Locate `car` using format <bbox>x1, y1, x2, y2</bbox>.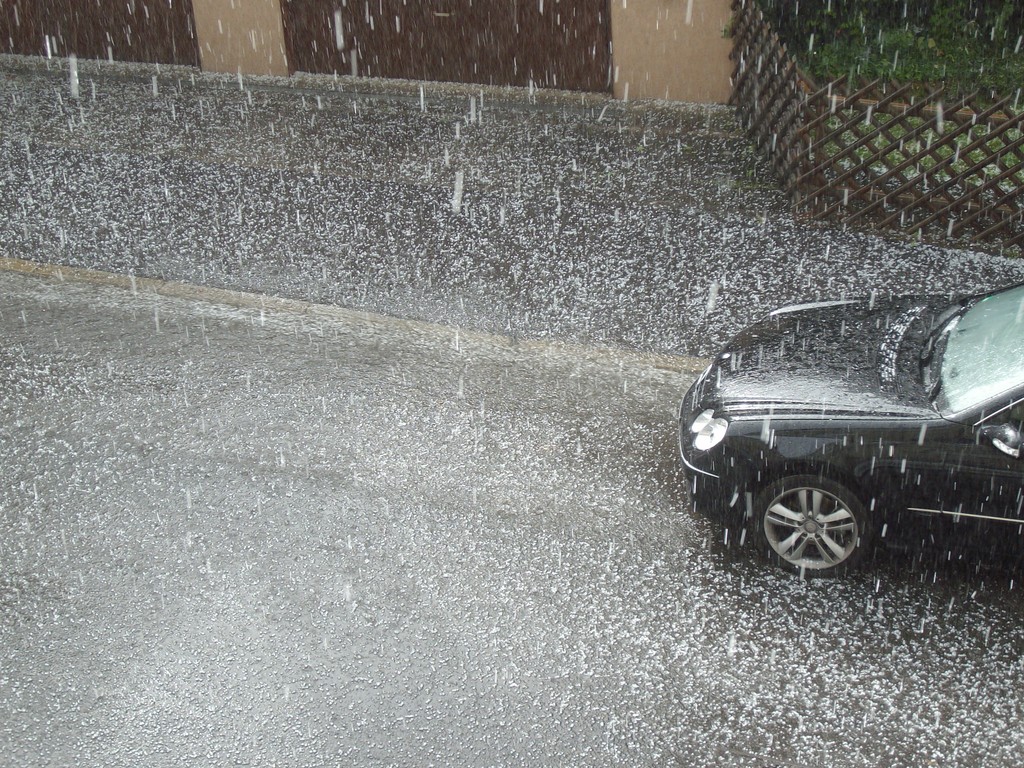
<bbox>675, 276, 1023, 592</bbox>.
